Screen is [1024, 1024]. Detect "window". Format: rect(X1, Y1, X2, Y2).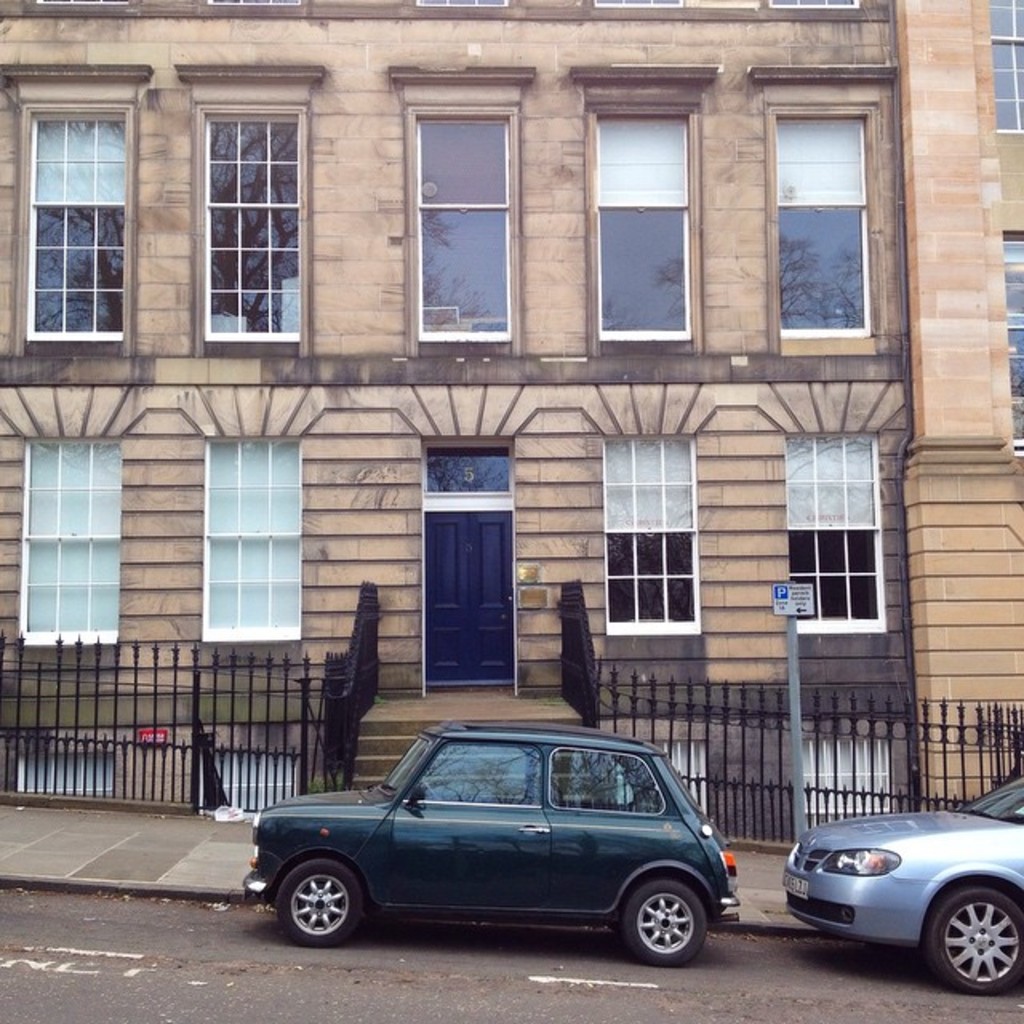
rect(0, 67, 154, 362).
